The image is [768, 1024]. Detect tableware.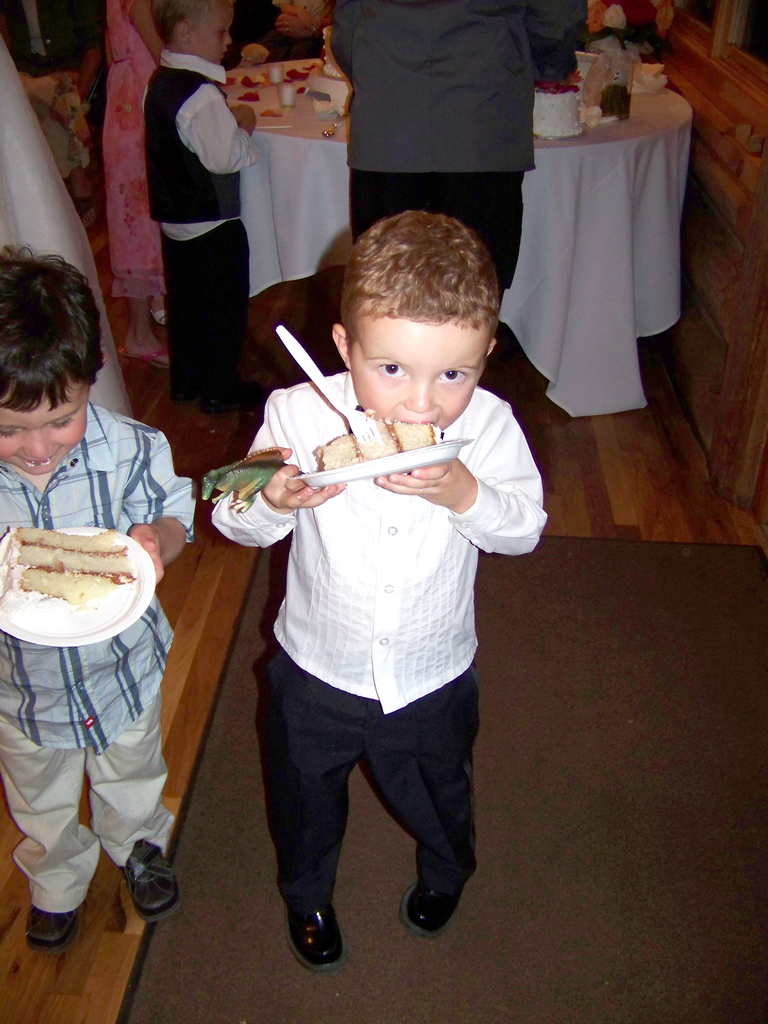
Detection: 273, 80, 296, 104.
